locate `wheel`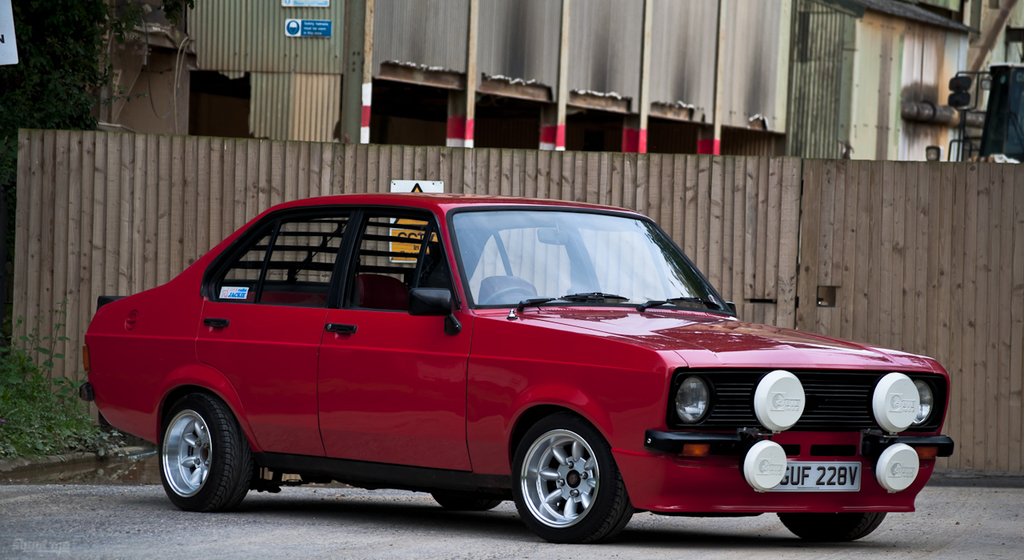
x1=778 y1=506 x2=887 y2=542
